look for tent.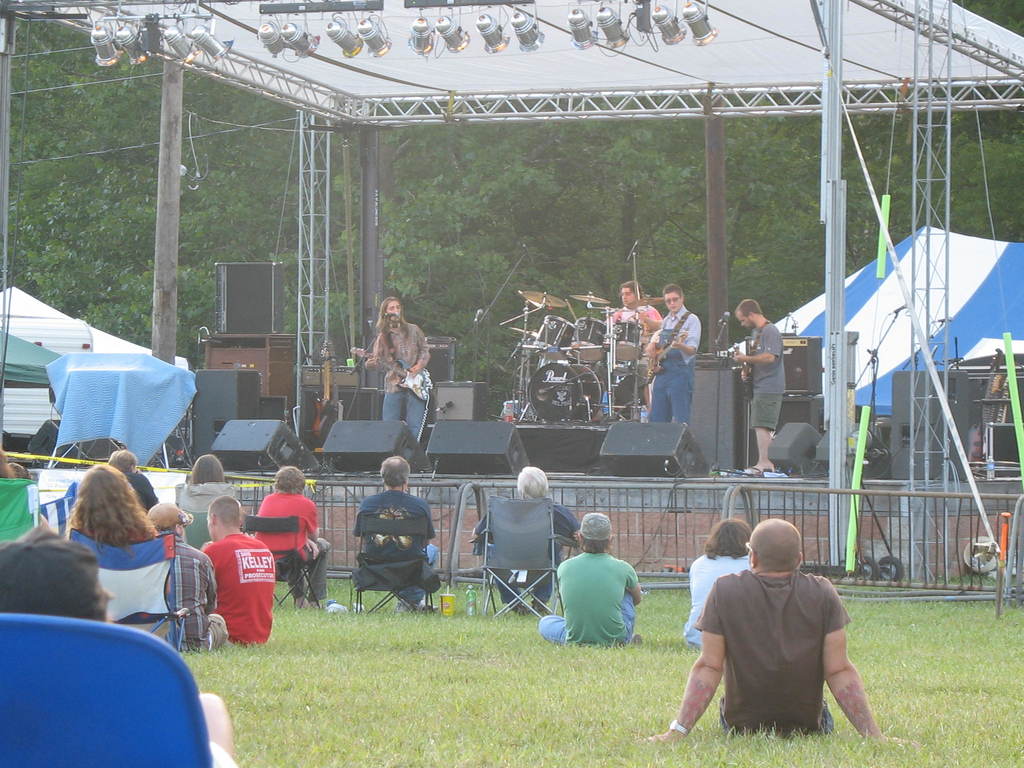
Found: (x1=701, y1=217, x2=1023, y2=420).
